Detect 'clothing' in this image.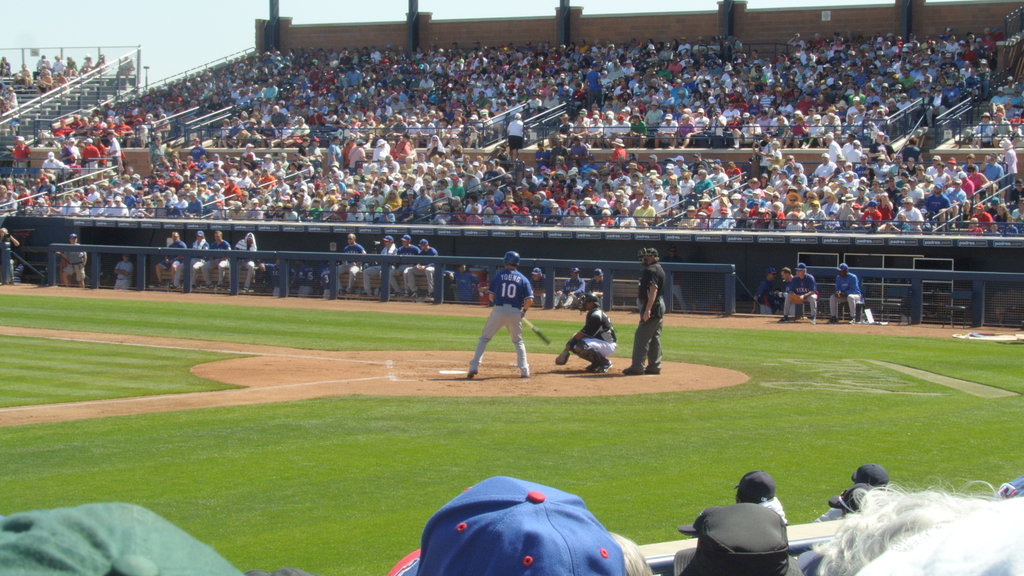
Detection: x1=789 y1=271 x2=822 y2=322.
